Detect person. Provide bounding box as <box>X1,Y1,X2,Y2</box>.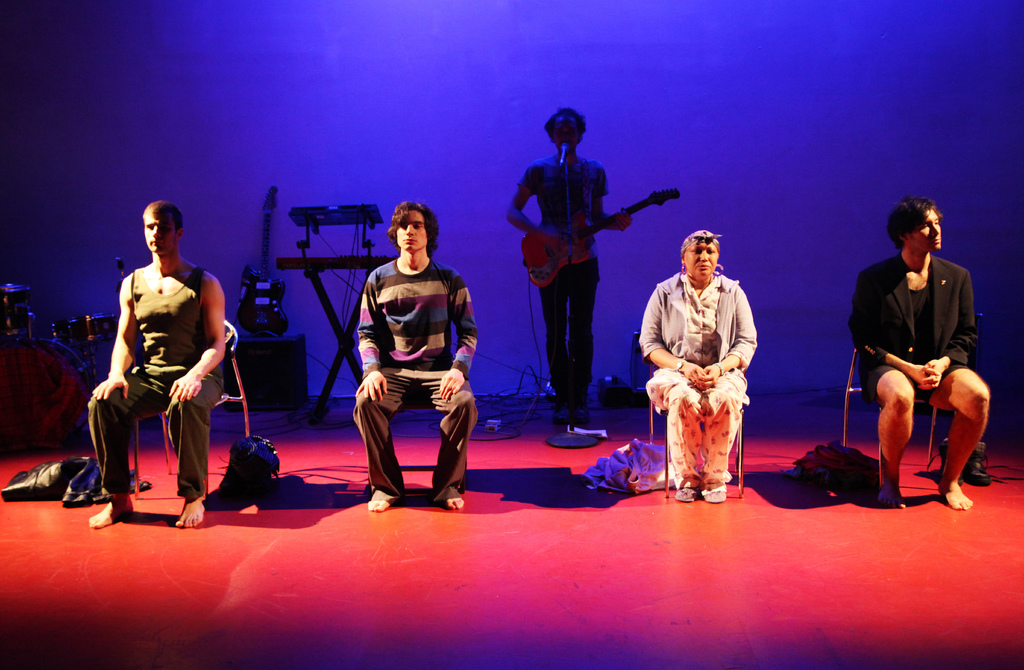
<box>635,224,755,508</box>.
